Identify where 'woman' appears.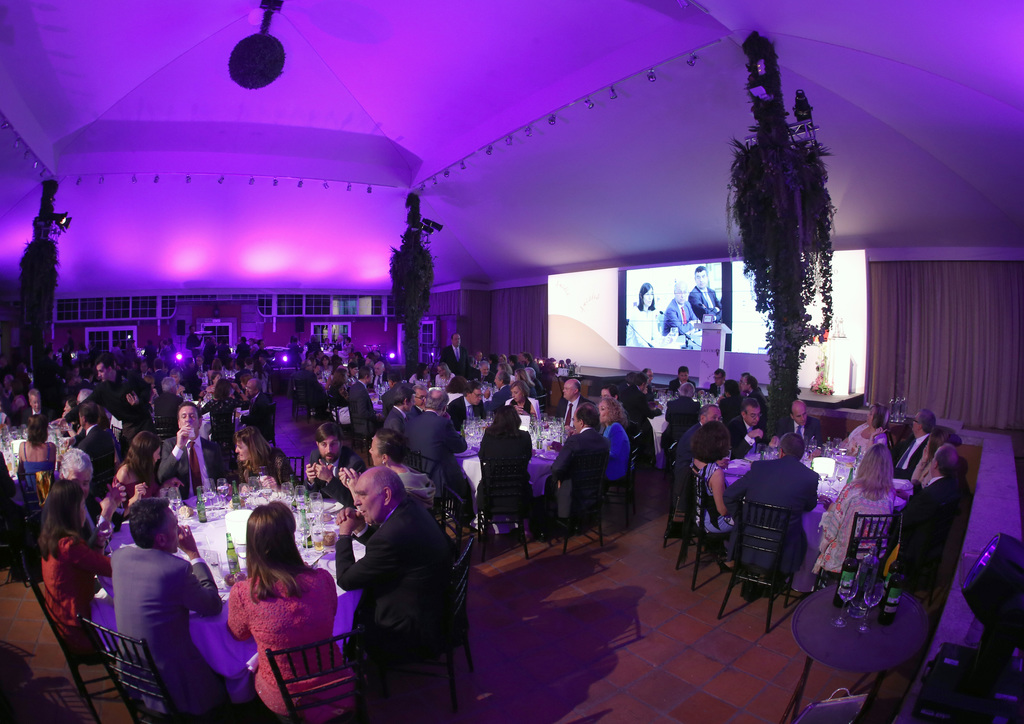
Appears at [left=204, top=497, right=344, bottom=707].
